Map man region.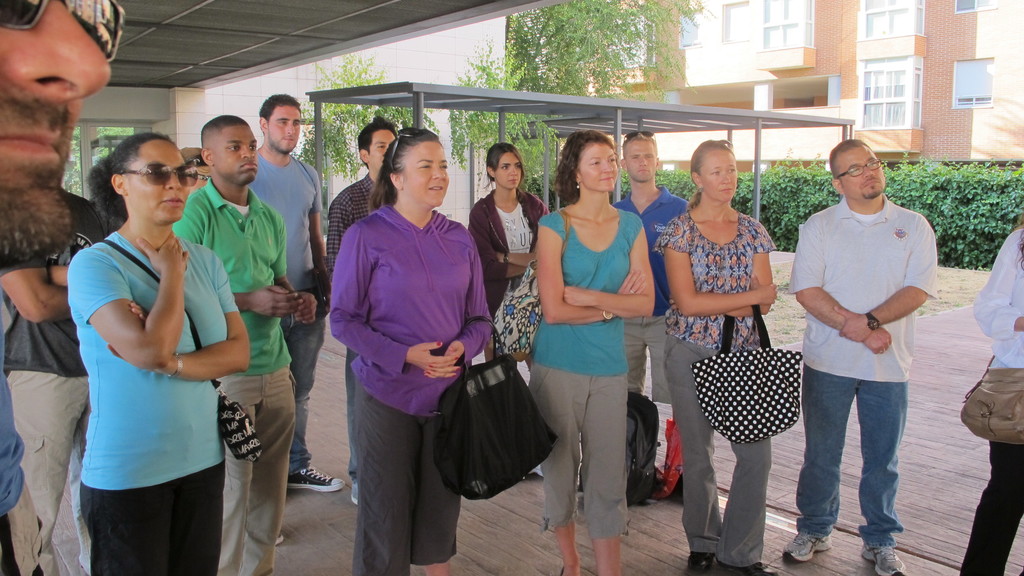
Mapped to [173, 120, 318, 575].
